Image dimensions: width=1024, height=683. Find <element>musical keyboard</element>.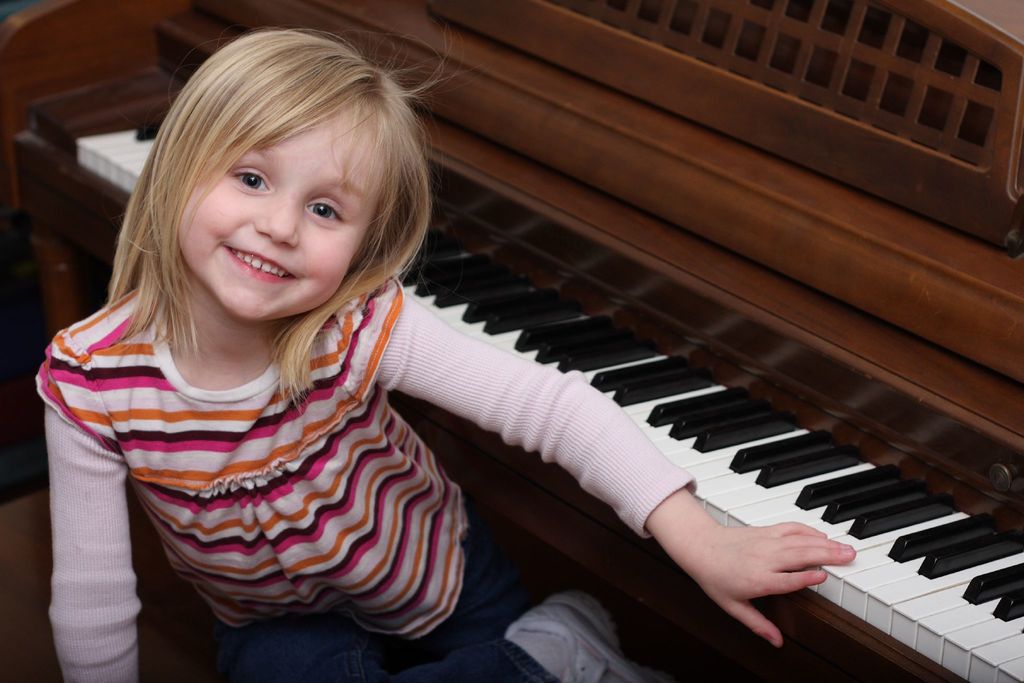
[15, 55, 1023, 682].
